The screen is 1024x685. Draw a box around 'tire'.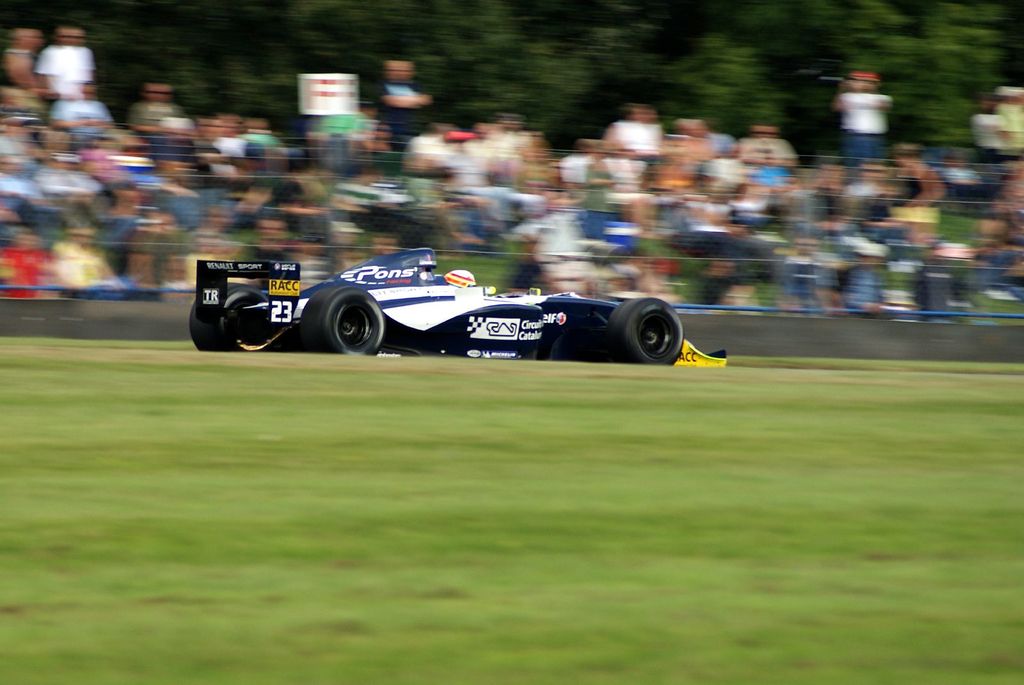
{"left": 302, "top": 280, "right": 383, "bottom": 356}.
